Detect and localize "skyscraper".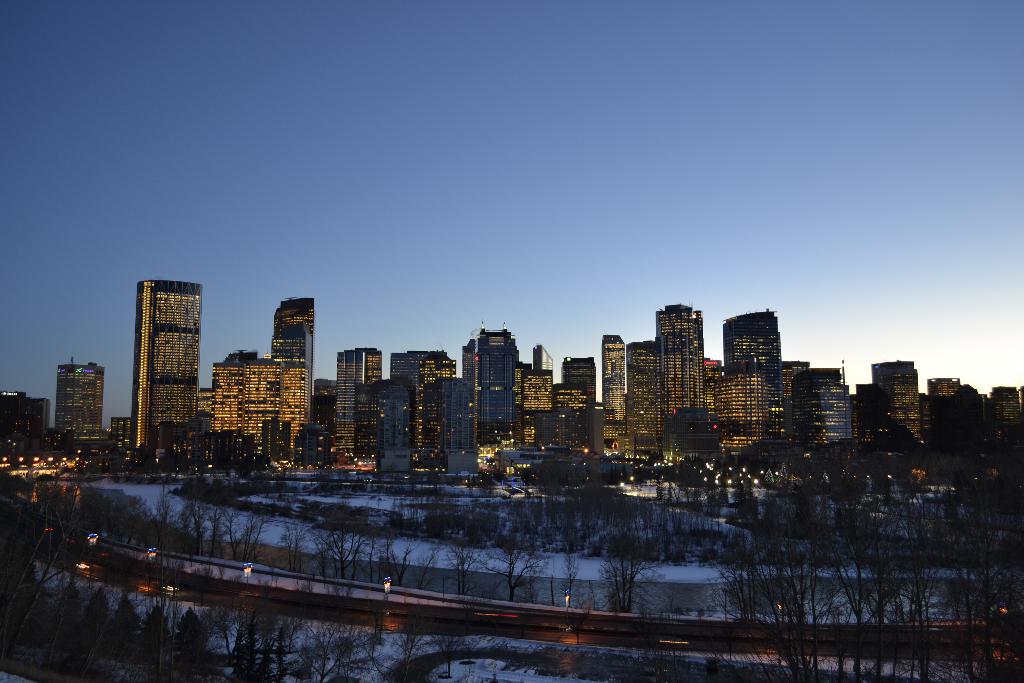
Localized at {"x1": 111, "y1": 256, "x2": 202, "y2": 471}.
